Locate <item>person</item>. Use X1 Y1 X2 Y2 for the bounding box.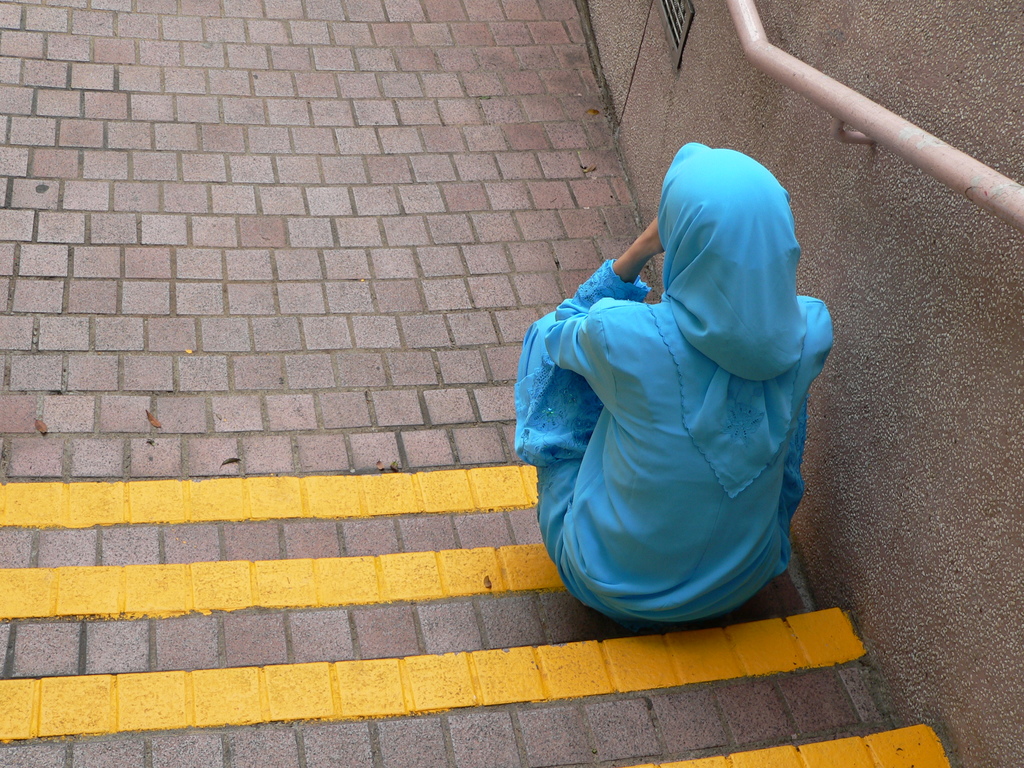
524 115 851 691.
